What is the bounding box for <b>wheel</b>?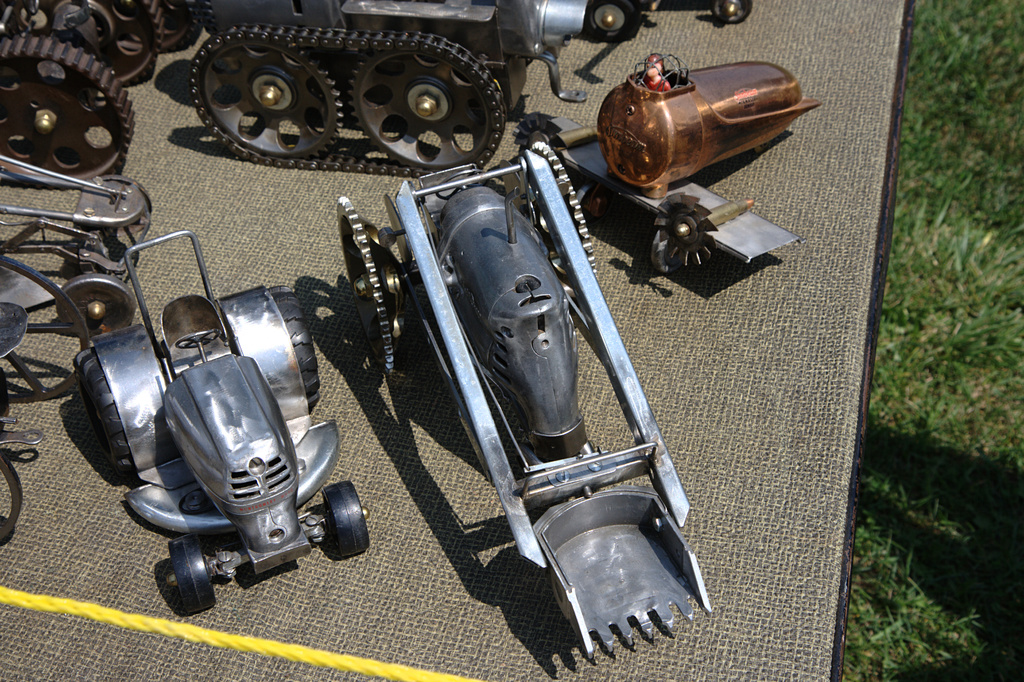
198 32 344 159.
